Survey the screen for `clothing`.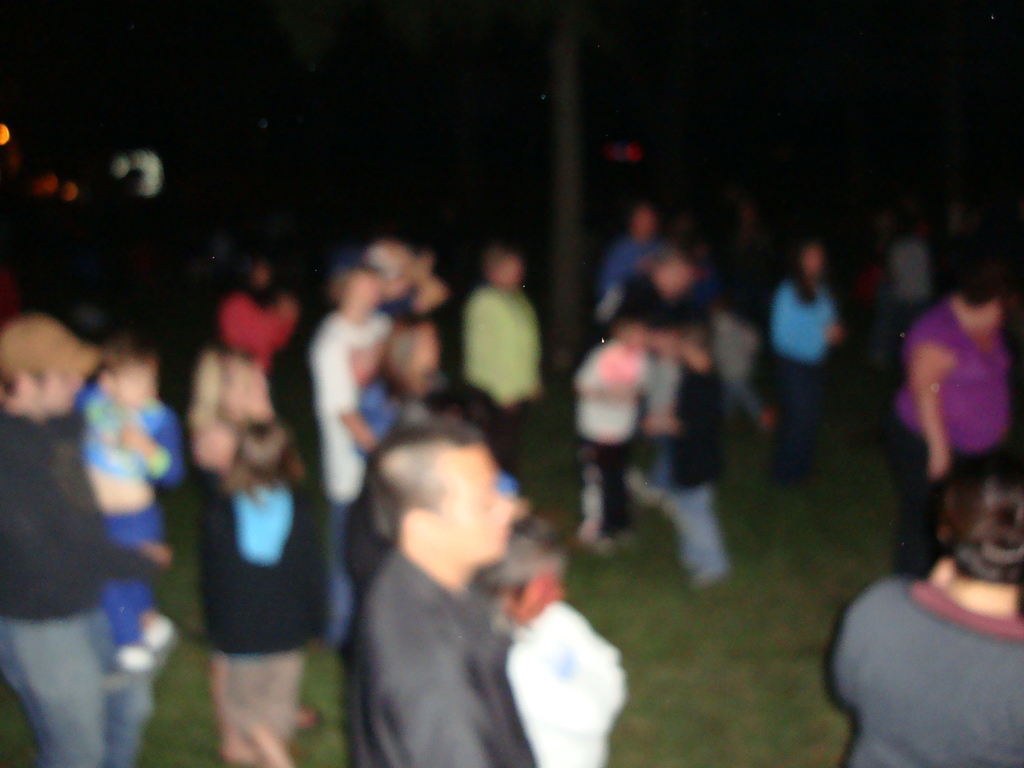
Survey found: {"x1": 378, "y1": 287, "x2": 467, "y2": 410}.
